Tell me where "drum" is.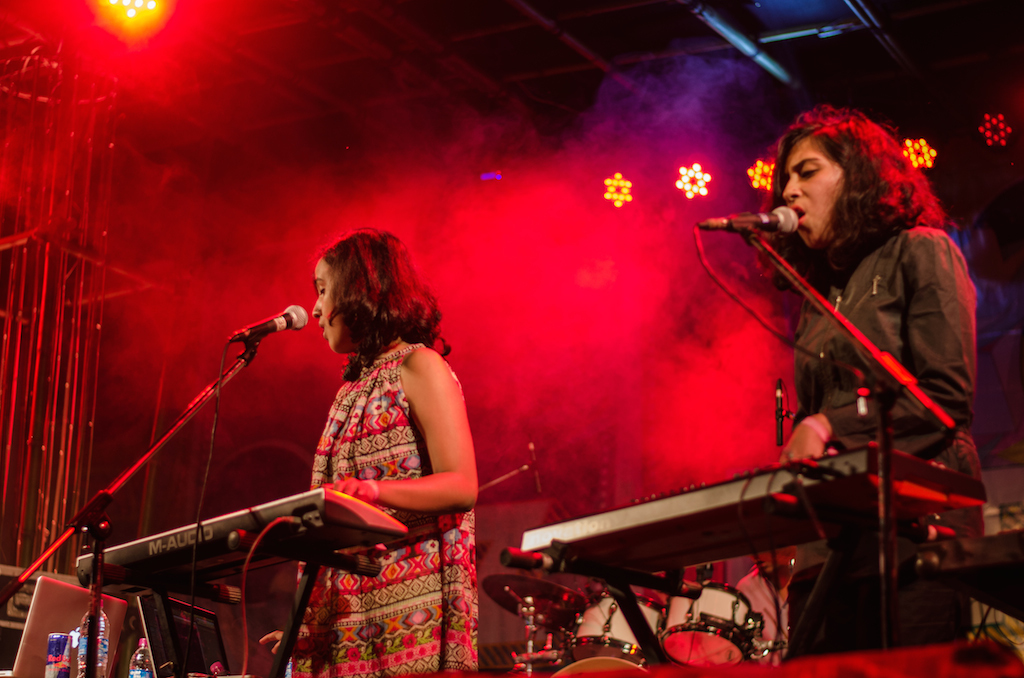
"drum" is at Rect(575, 595, 660, 661).
